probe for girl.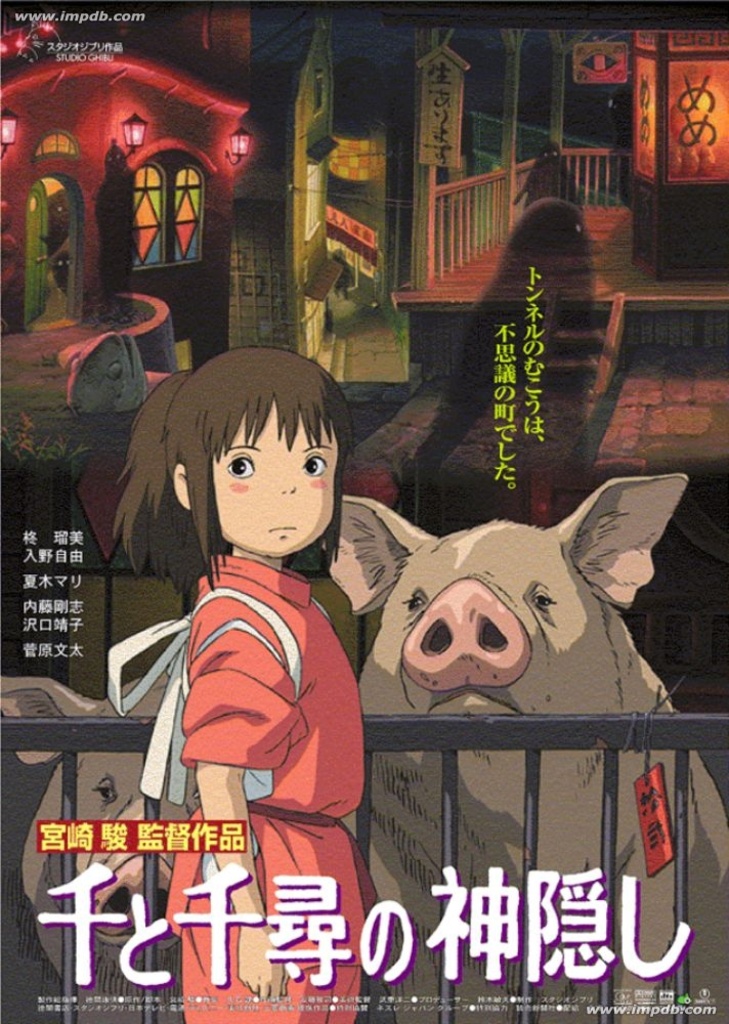
Probe result: [x1=105, y1=343, x2=369, y2=1023].
